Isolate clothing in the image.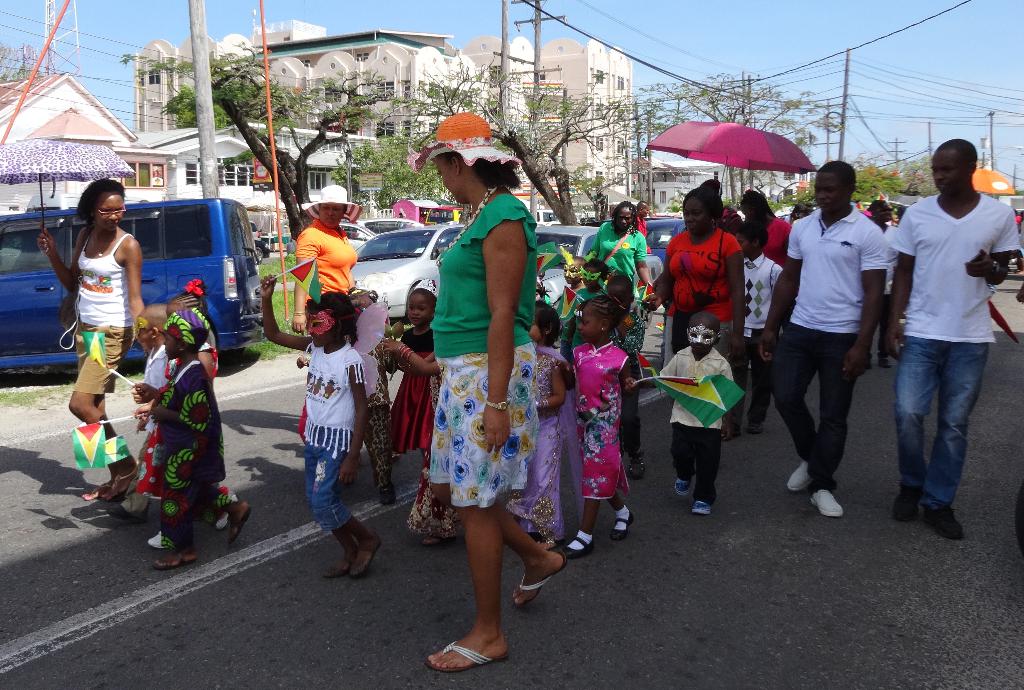
Isolated region: (x1=426, y1=176, x2=545, y2=540).
